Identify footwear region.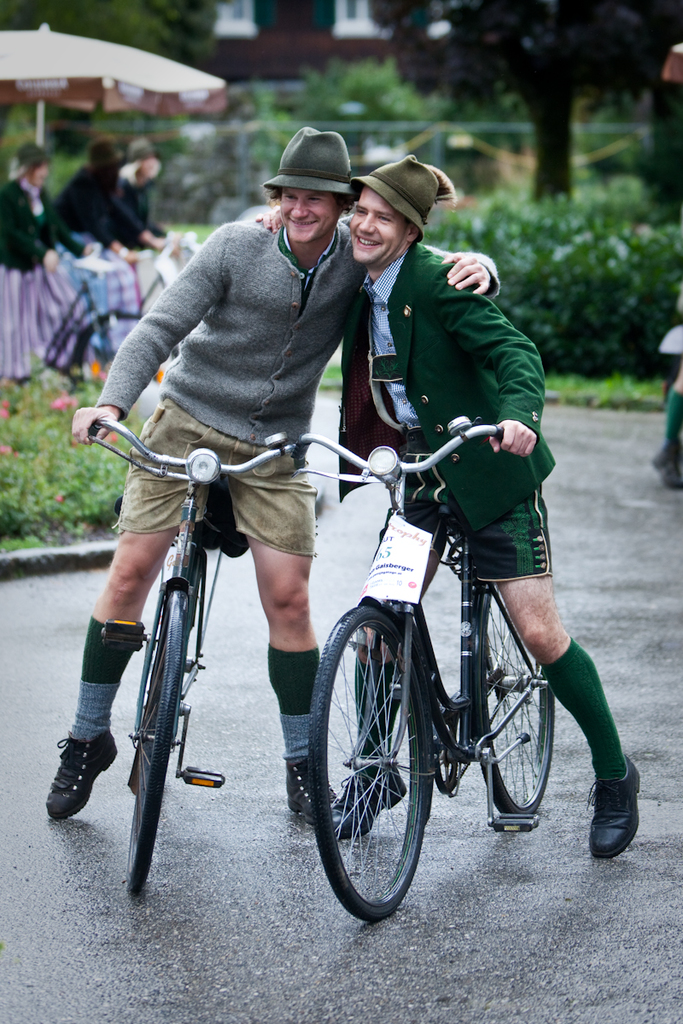
Region: 332, 748, 412, 836.
